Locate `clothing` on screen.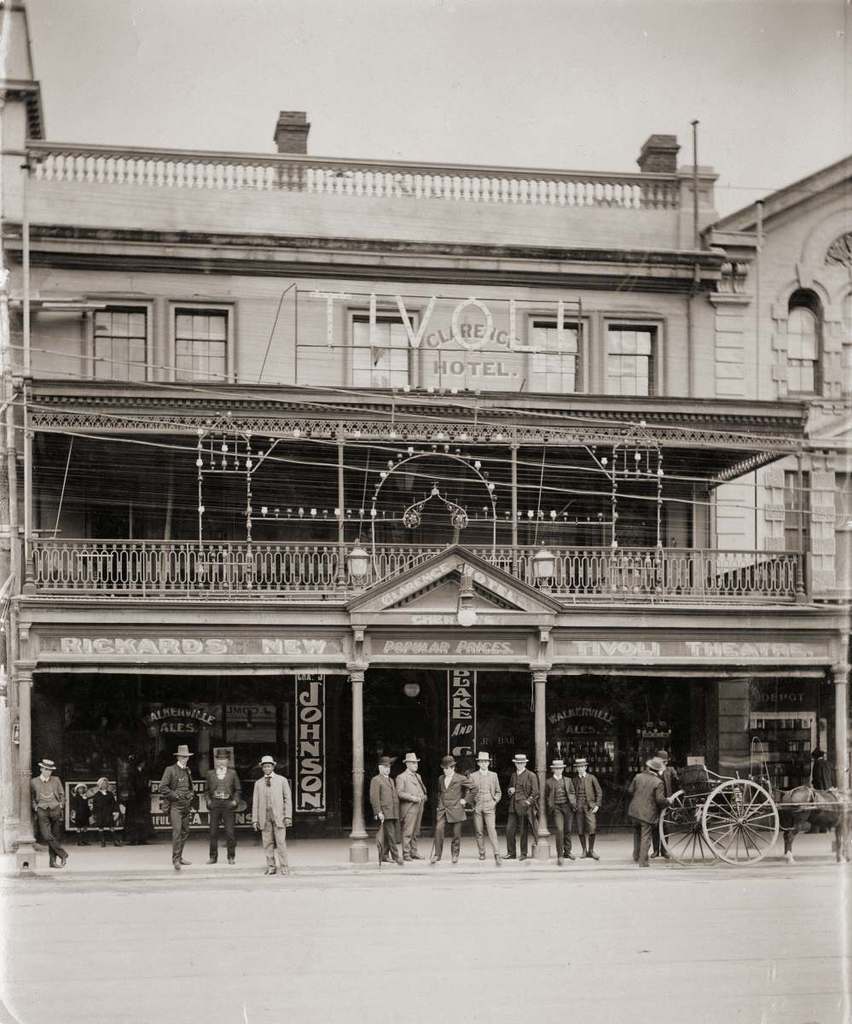
On screen at <region>27, 774, 64, 859</region>.
